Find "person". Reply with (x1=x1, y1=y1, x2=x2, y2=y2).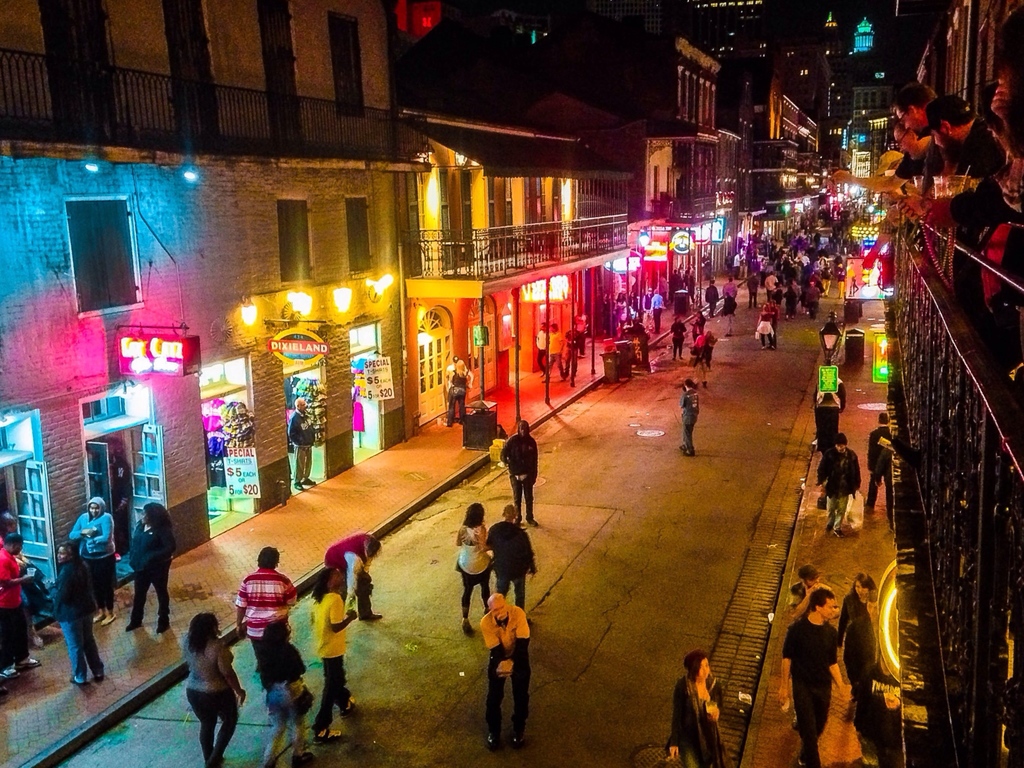
(x1=773, y1=582, x2=834, y2=767).
